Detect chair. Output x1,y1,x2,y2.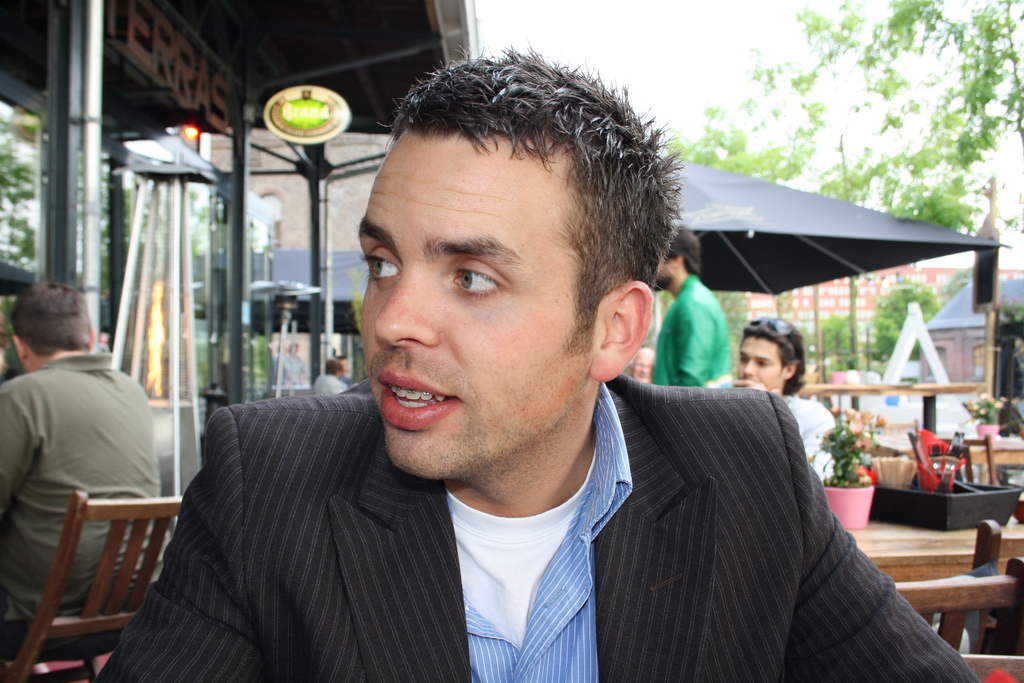
16,434,165,670.
